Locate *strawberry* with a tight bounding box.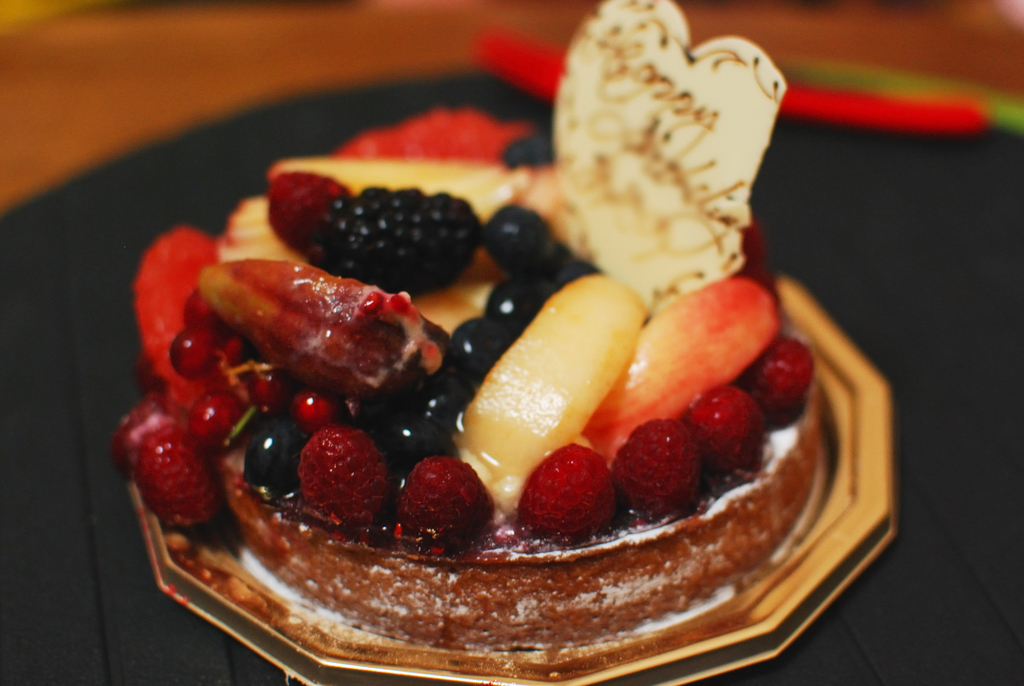
x1=602, y1=404, x2=716, y2=534.
